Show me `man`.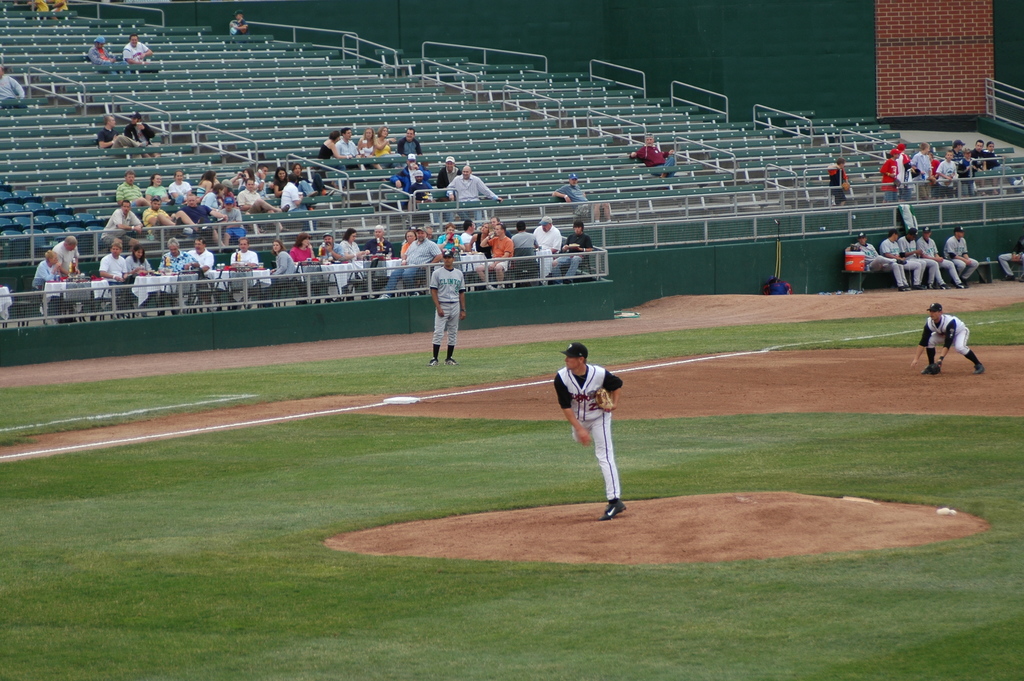
`man` is here: 854 234 904 286.
